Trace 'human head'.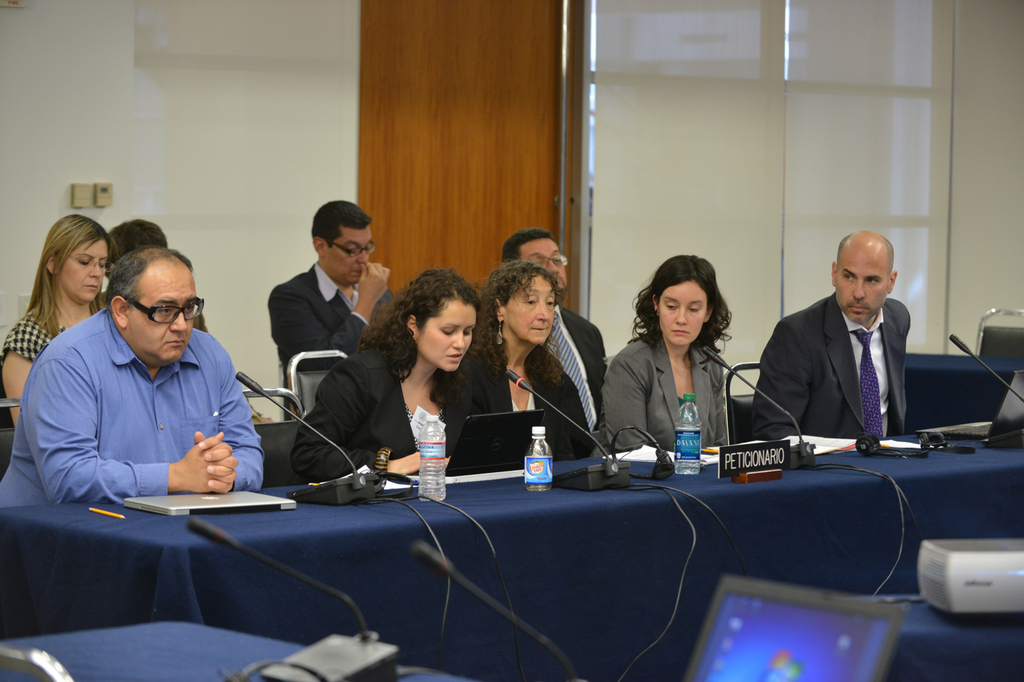
Traced to l=650, t=257, r=712, b=343.
